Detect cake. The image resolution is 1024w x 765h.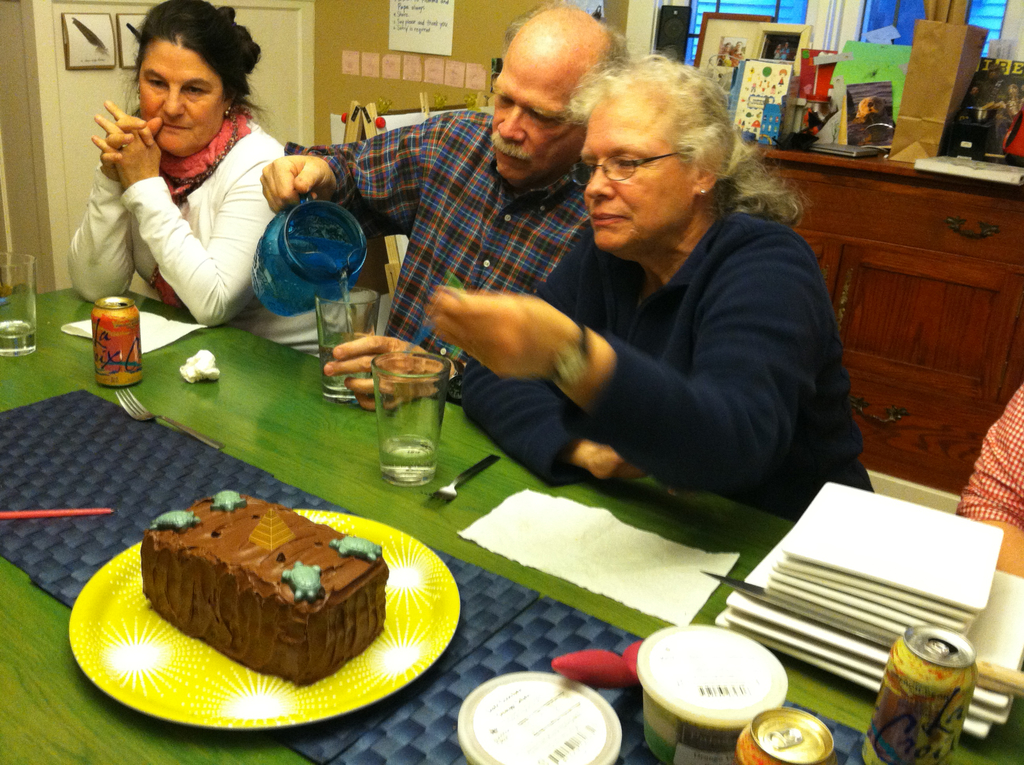
bbox(138, 488, 390, 688).
